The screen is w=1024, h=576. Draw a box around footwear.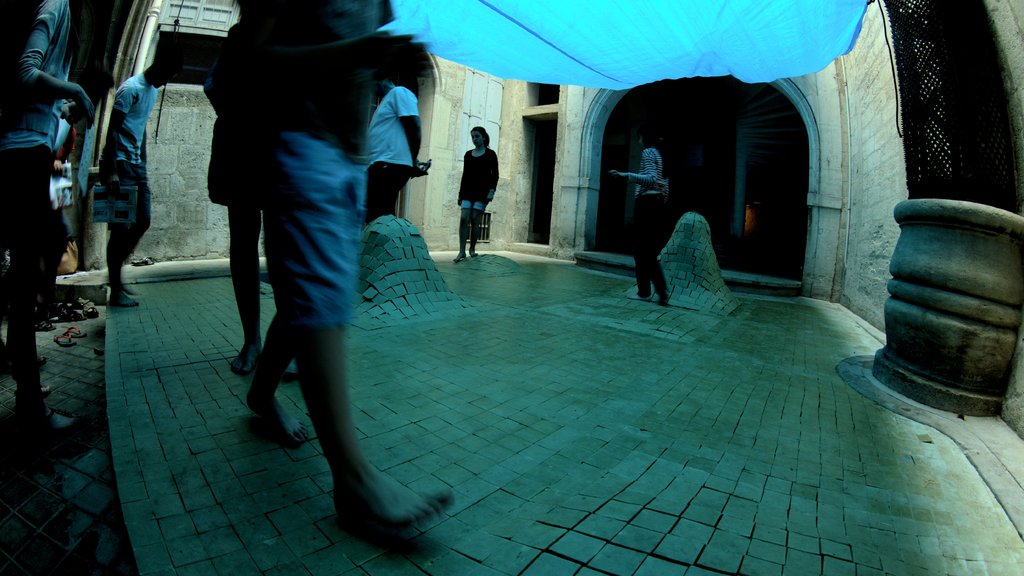
<bbox>15, 293, 97, 355</bbox>.
